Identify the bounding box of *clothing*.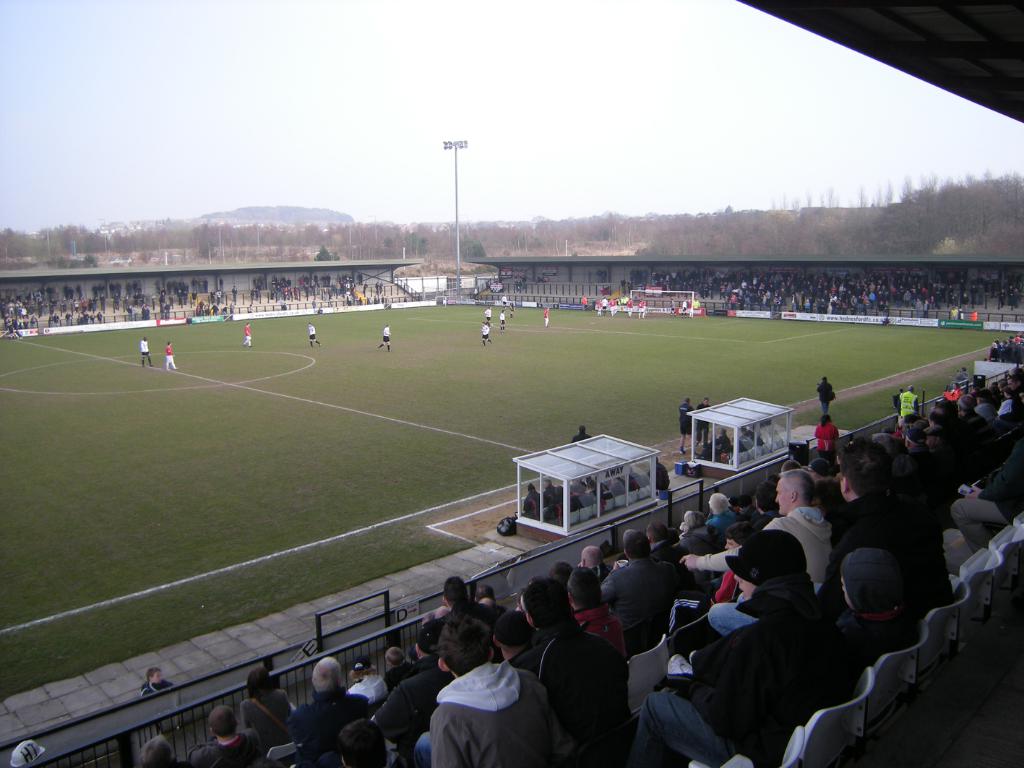
bbox=(677, 401, 699, 436).
